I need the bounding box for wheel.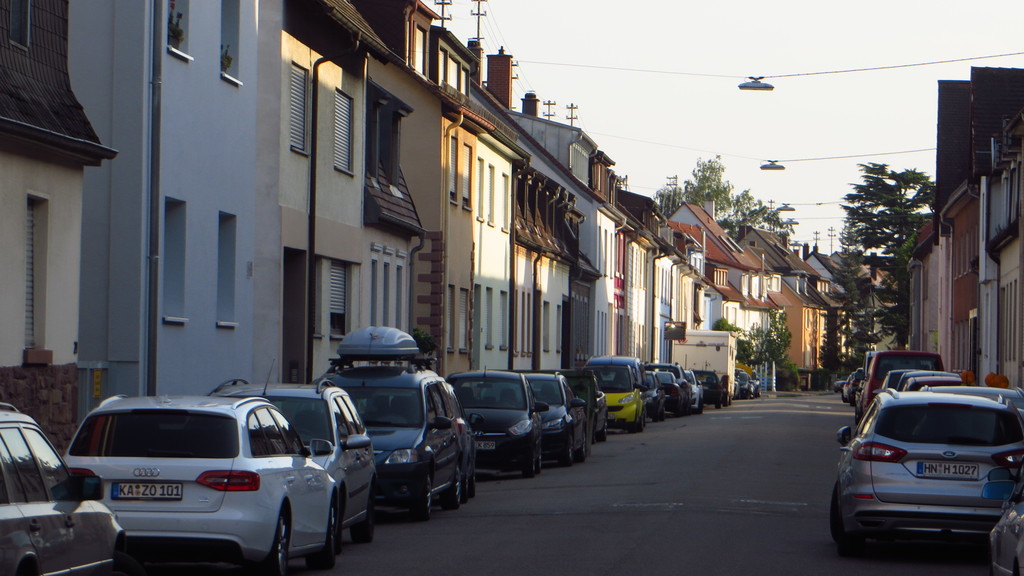
Here it is: x1=597, y1=419, x2=609, y2=440.
